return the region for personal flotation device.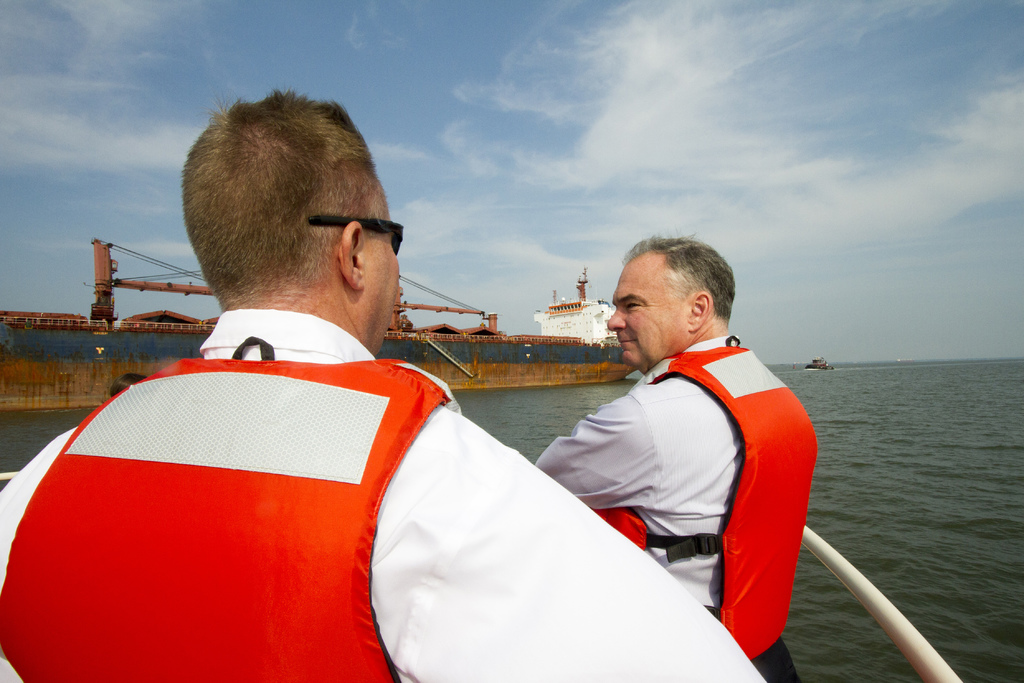
[619,344,791,664].
